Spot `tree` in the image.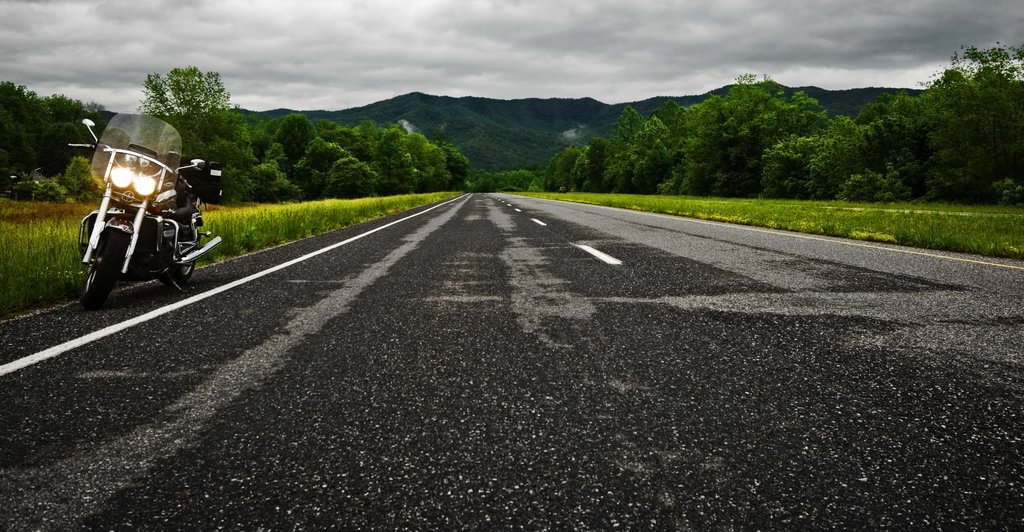
`tree` found at 328, 126, 377, 165.
